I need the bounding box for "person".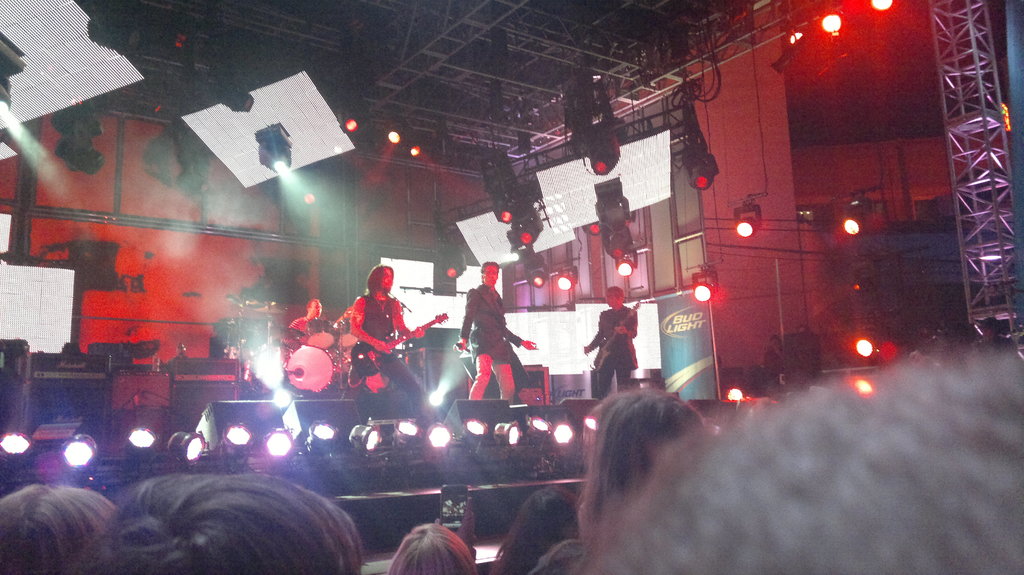
Here it is: box=[568, 345, 1023, 574].
